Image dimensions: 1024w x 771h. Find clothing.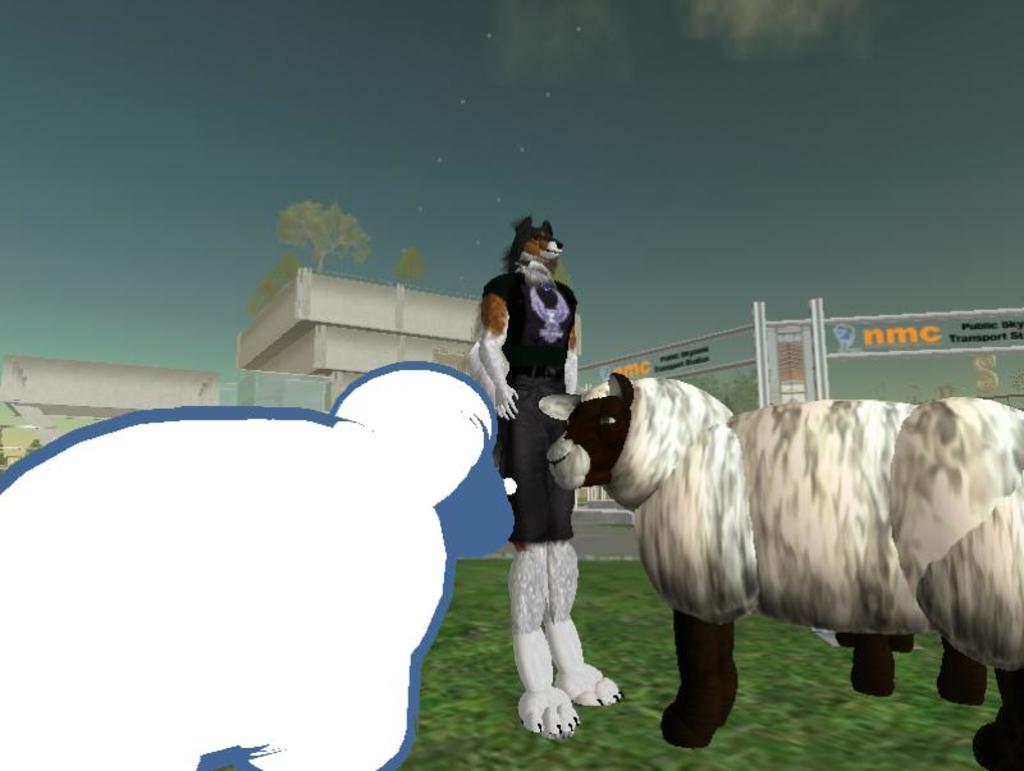
(x1=481, y1=261, x2=572, y2=551).
